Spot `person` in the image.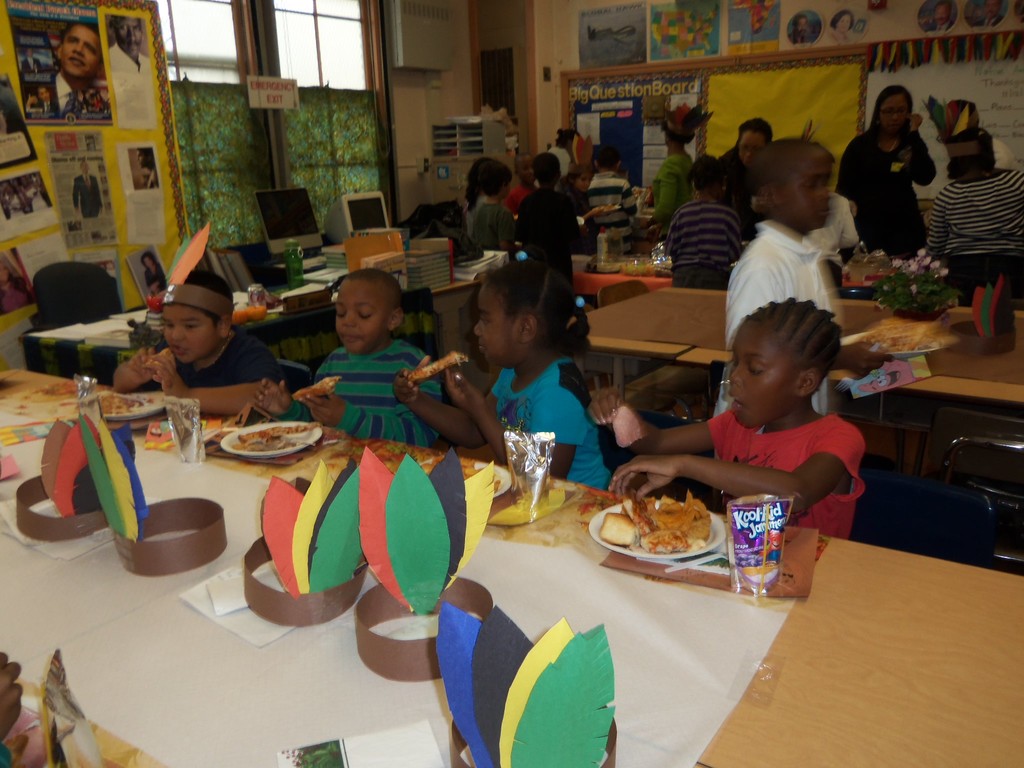
`person` found at 141:250:166:294.
